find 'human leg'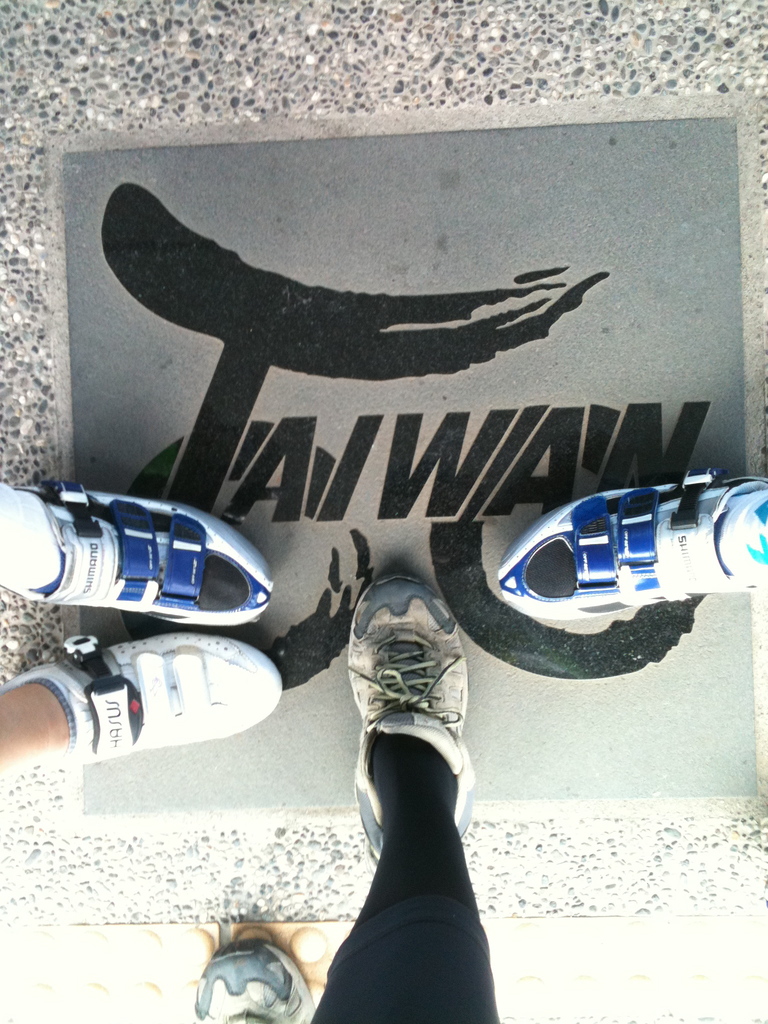
l=0, t=638, r=279, b=762
